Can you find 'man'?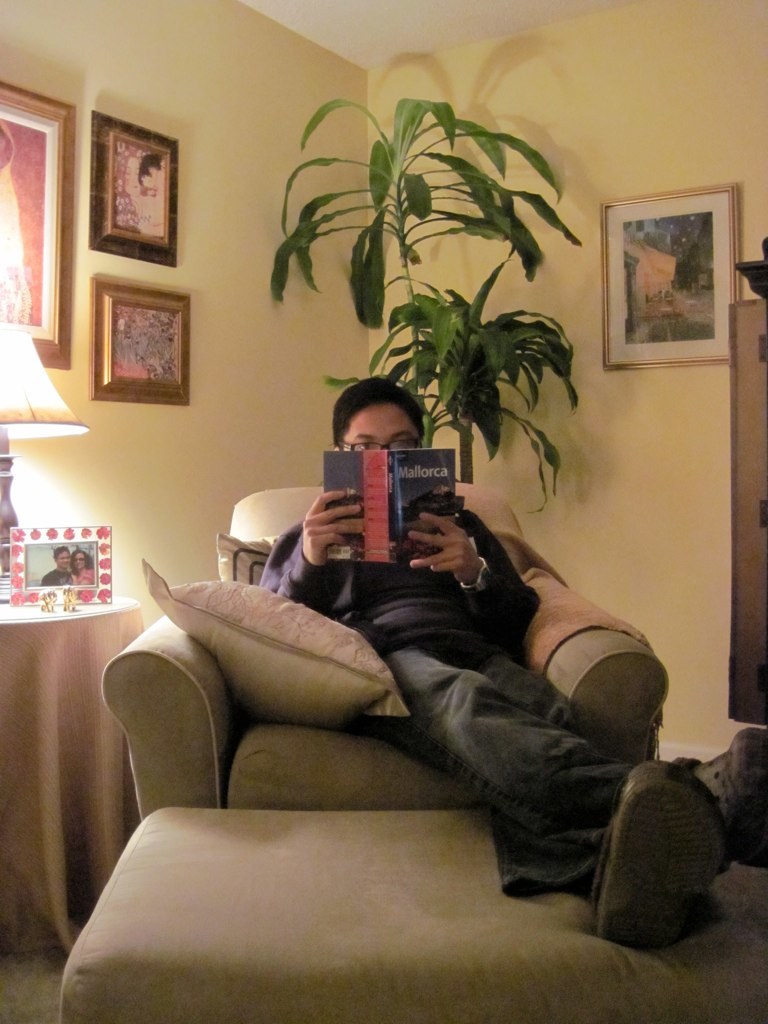
Yes, bounding box: rect(259, 375, 727, 946).
